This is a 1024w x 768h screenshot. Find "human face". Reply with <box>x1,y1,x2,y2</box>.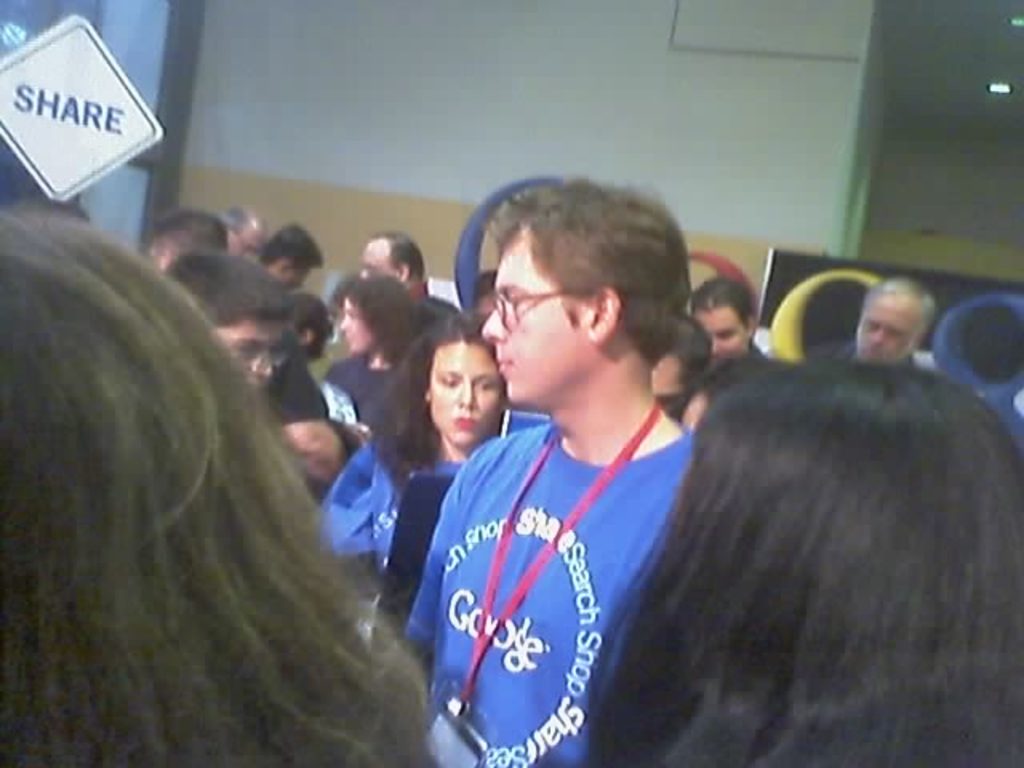
<box>856,291,918,362</box>.
